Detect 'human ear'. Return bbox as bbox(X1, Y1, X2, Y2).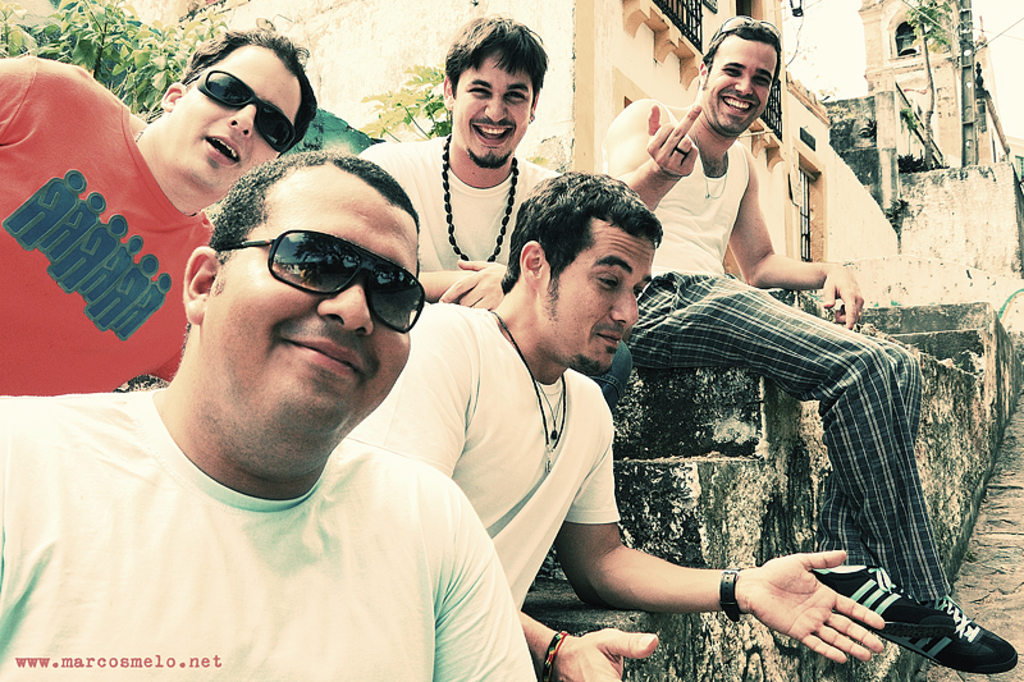
bbox(521, 239, 544, 290).
